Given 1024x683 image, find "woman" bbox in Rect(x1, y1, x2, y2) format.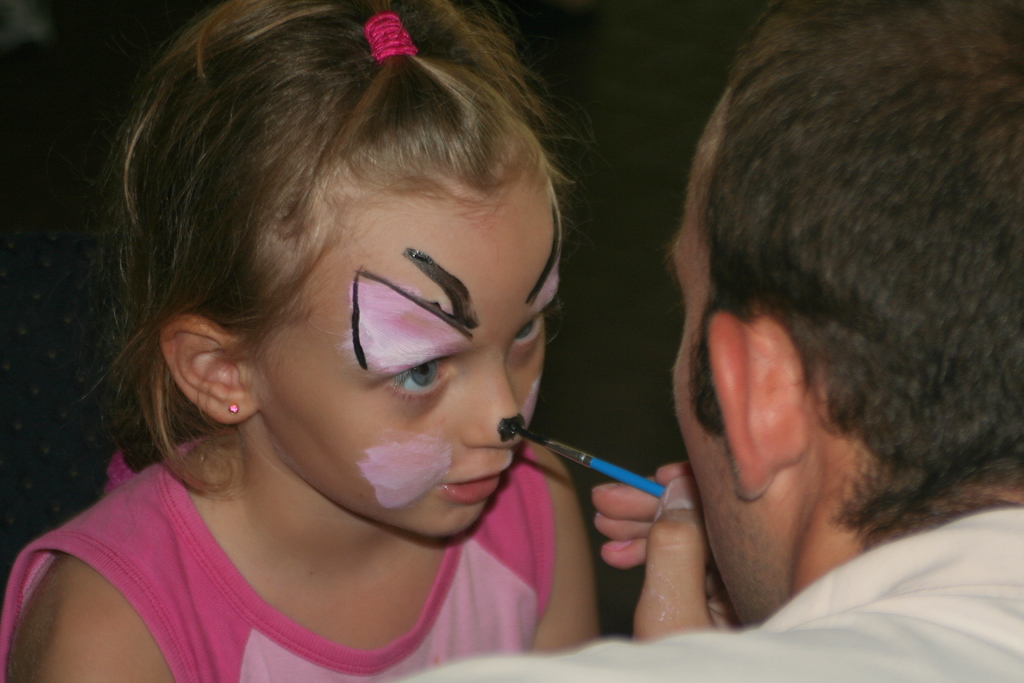
Rect(4, 7, 723, 682).
